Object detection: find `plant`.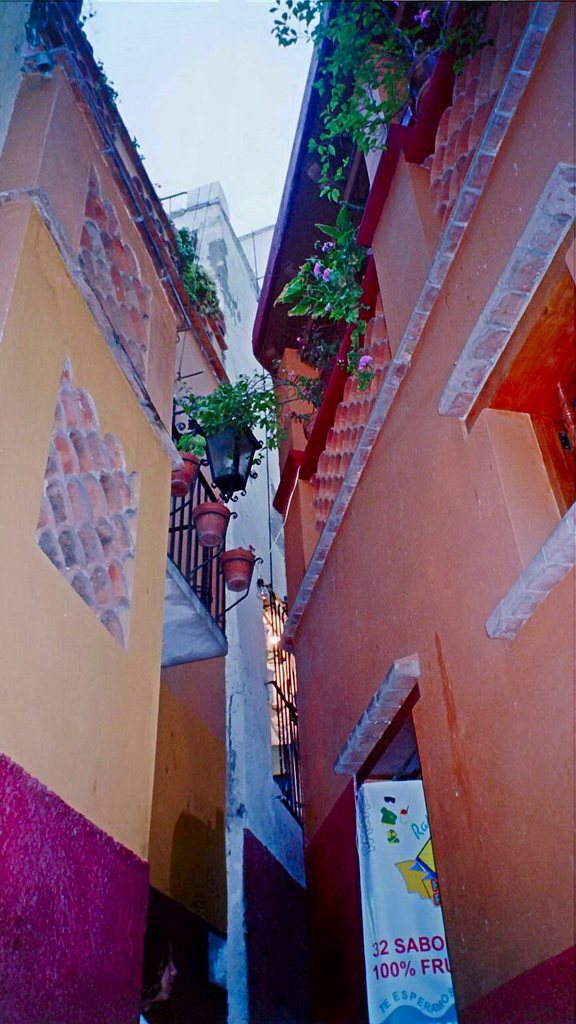
(x1=14, y1=0, x2=86, y2=80).
